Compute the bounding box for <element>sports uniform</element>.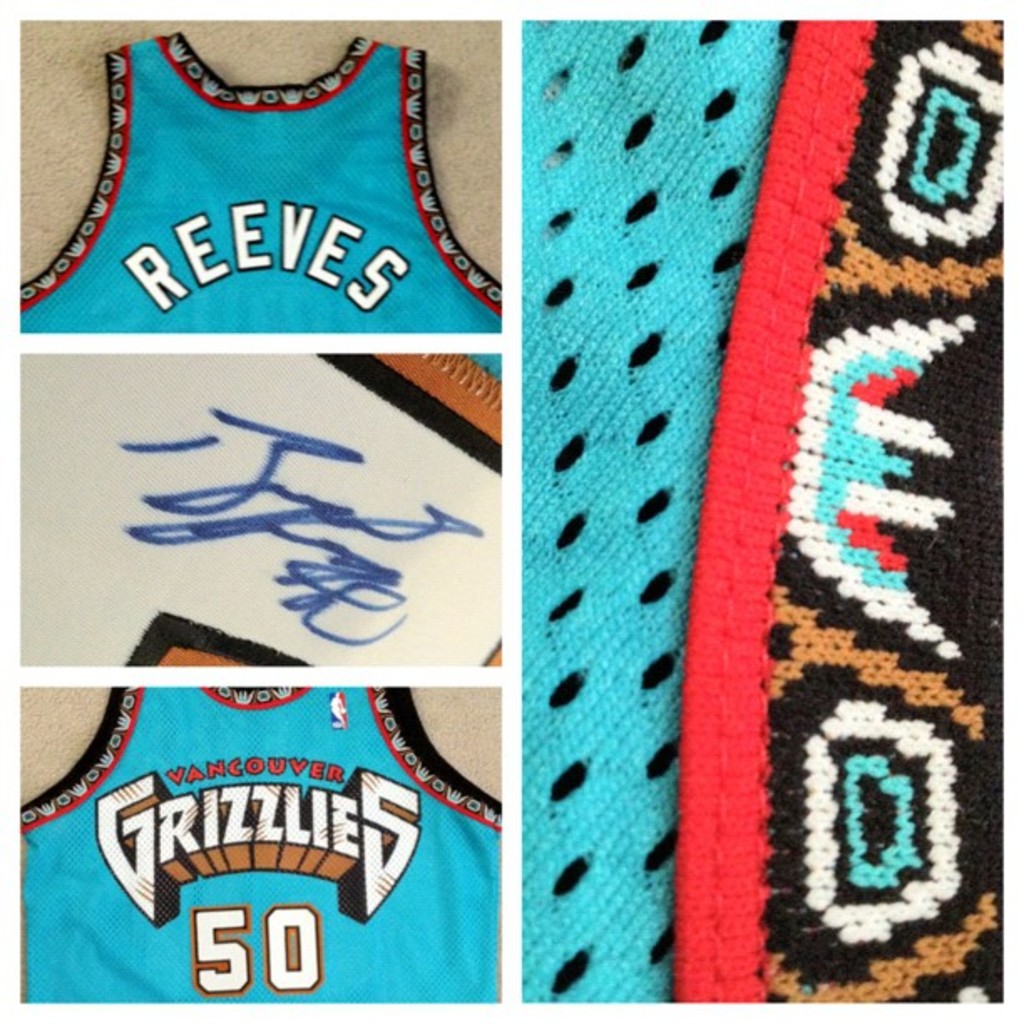
locate(13, 28, 505, 330).
